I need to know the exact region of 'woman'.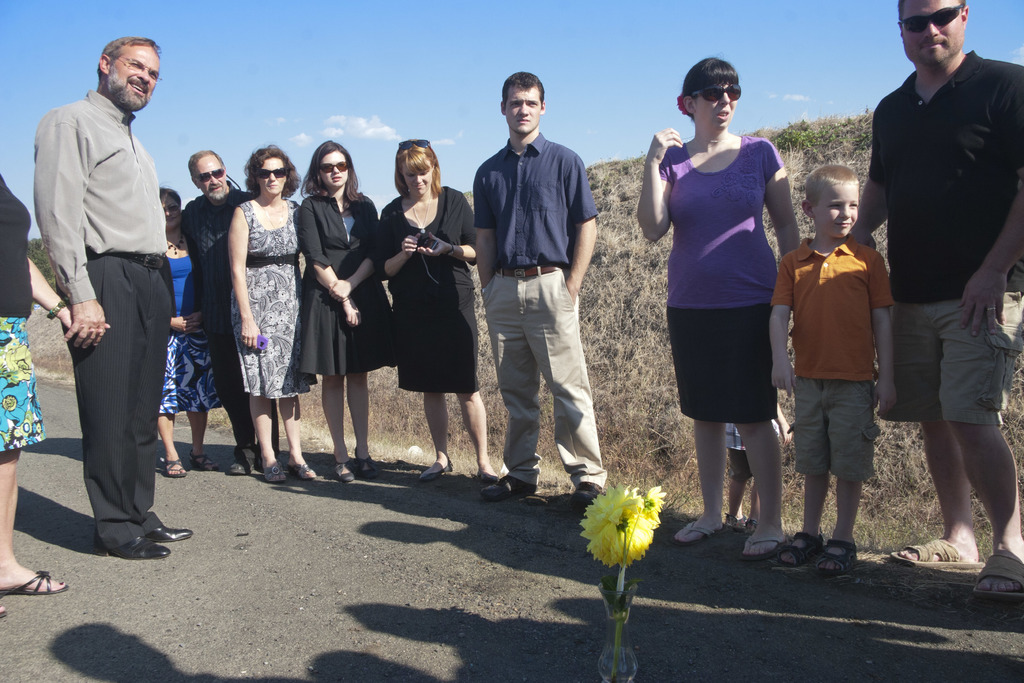
Region: [left=154, top=181, right=221, bottom=481].
